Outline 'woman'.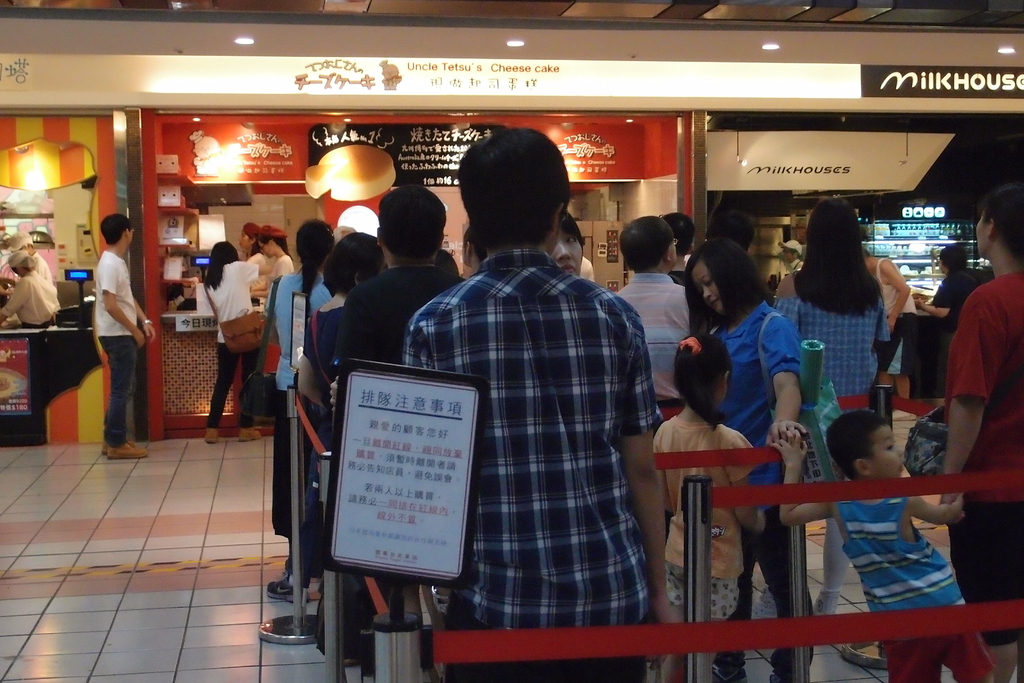
Outline: <box>0,253,68,327</box>.
